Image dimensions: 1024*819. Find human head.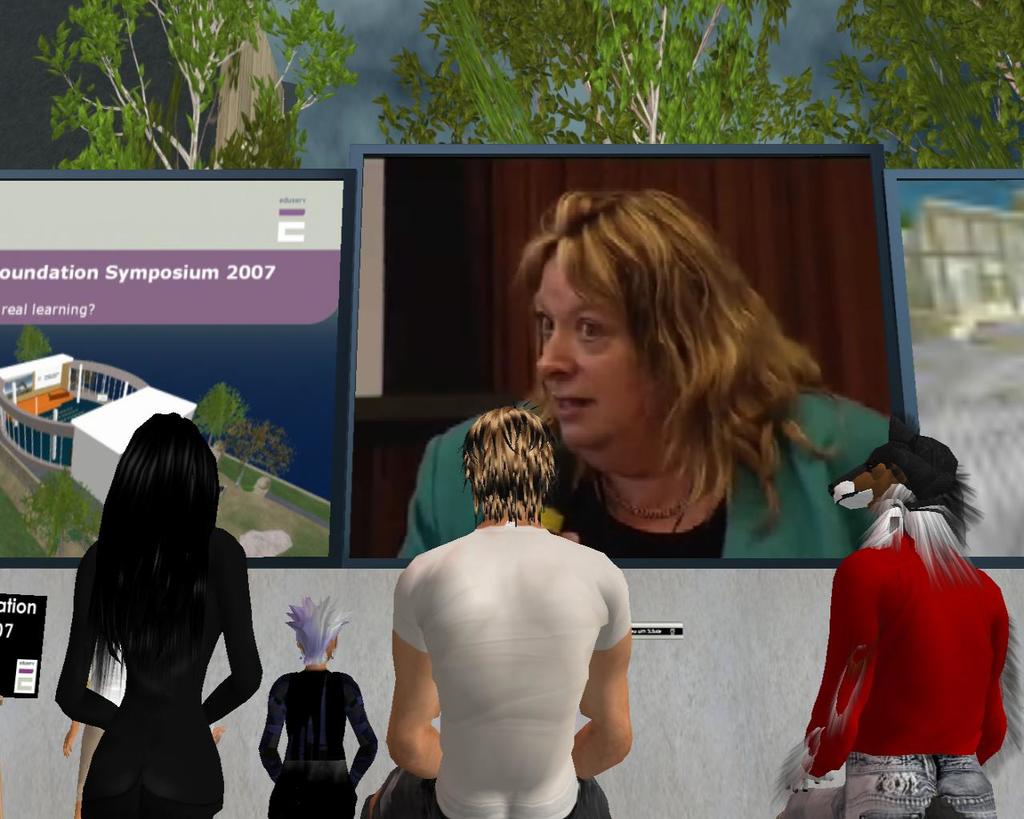
(514, 192, 855, 533).
